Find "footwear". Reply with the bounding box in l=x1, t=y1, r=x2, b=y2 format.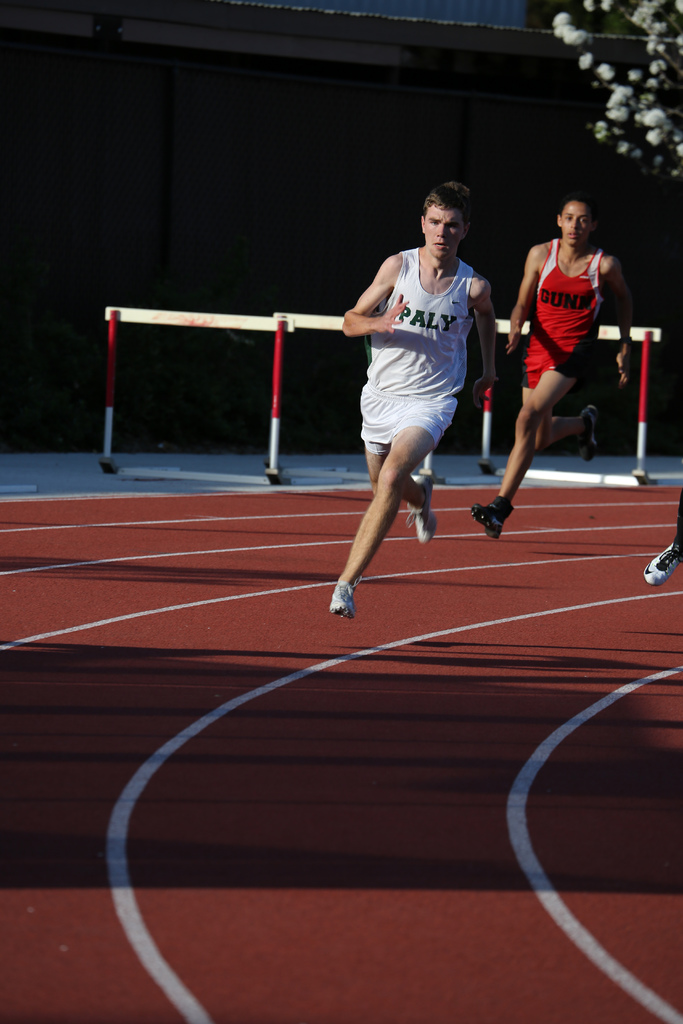
l=647, t=540, r=682, b=588.
